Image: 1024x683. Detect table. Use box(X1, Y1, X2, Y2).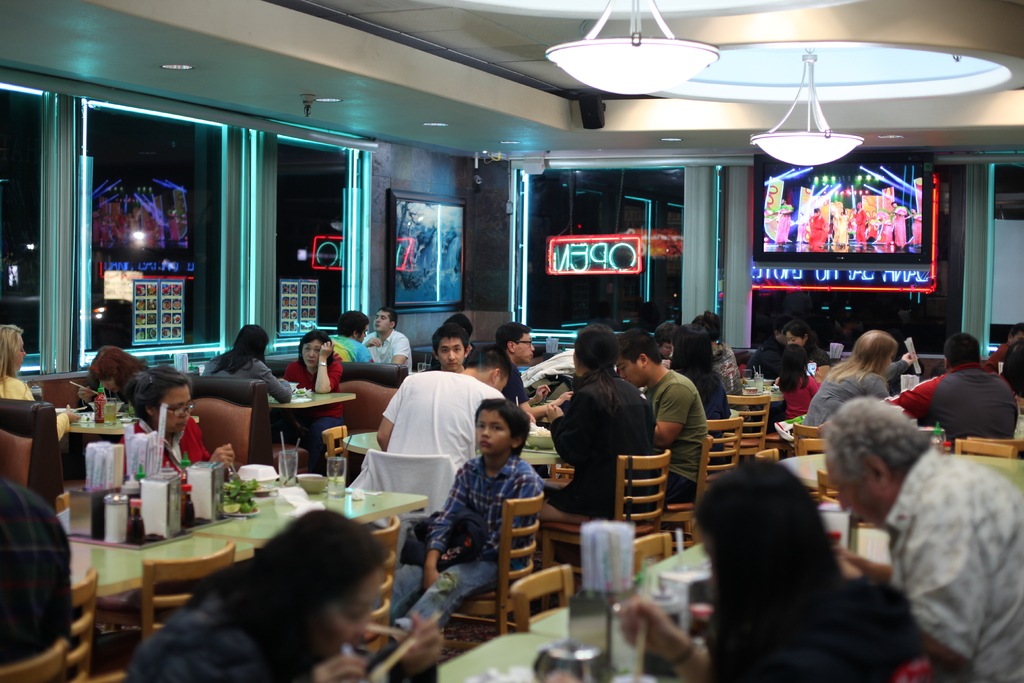
box(741, 378, 806, 404).
